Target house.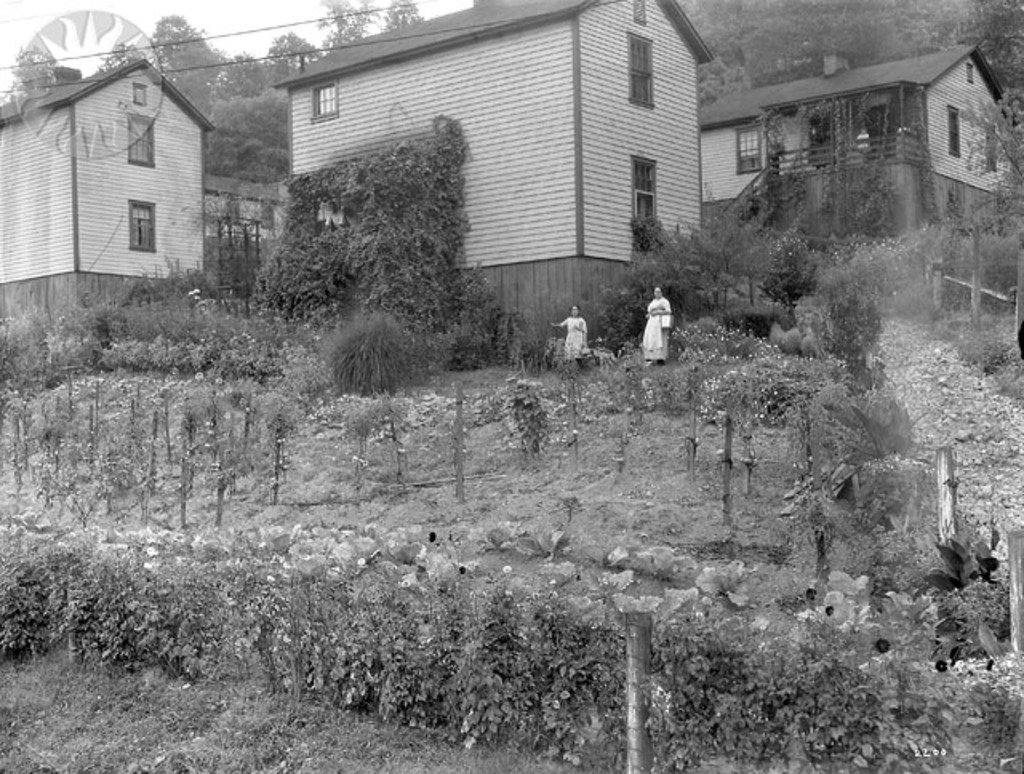
Target region: 14:22:242:318.
